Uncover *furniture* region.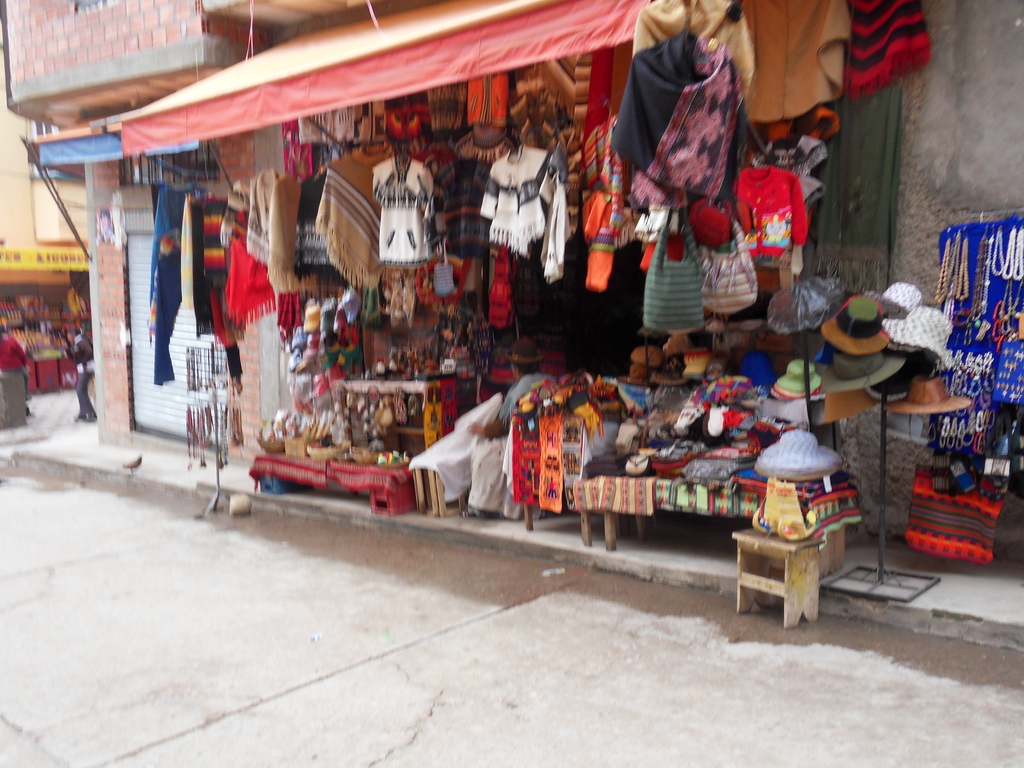
Uncovered: x1=336 y1=380 x2=452 y2=454.
